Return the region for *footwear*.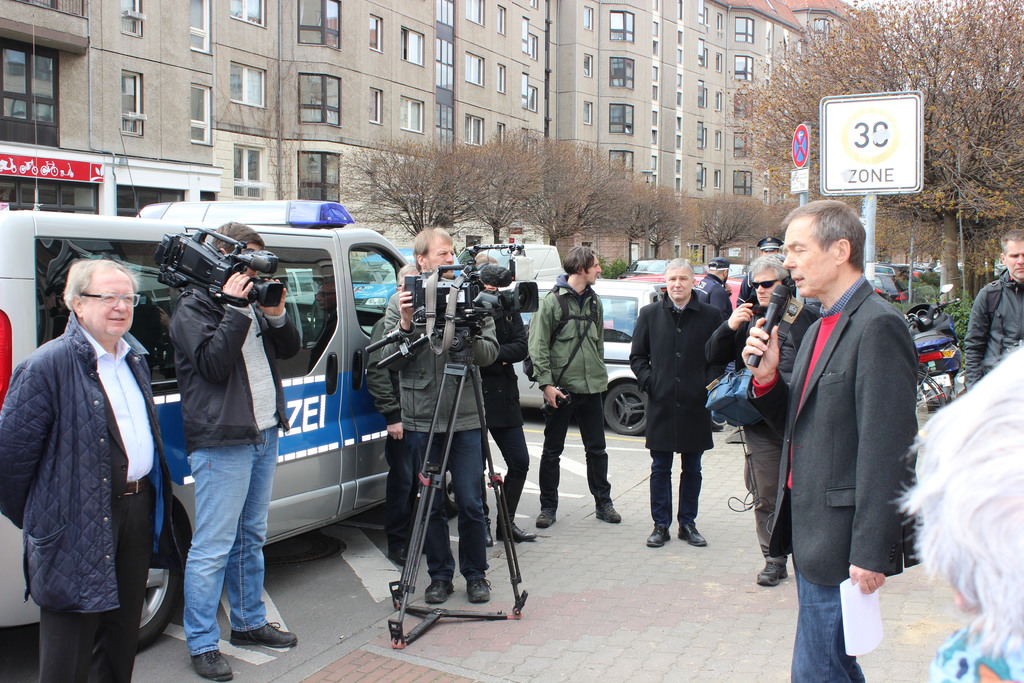
Rect(467, 578, 493, 604).
